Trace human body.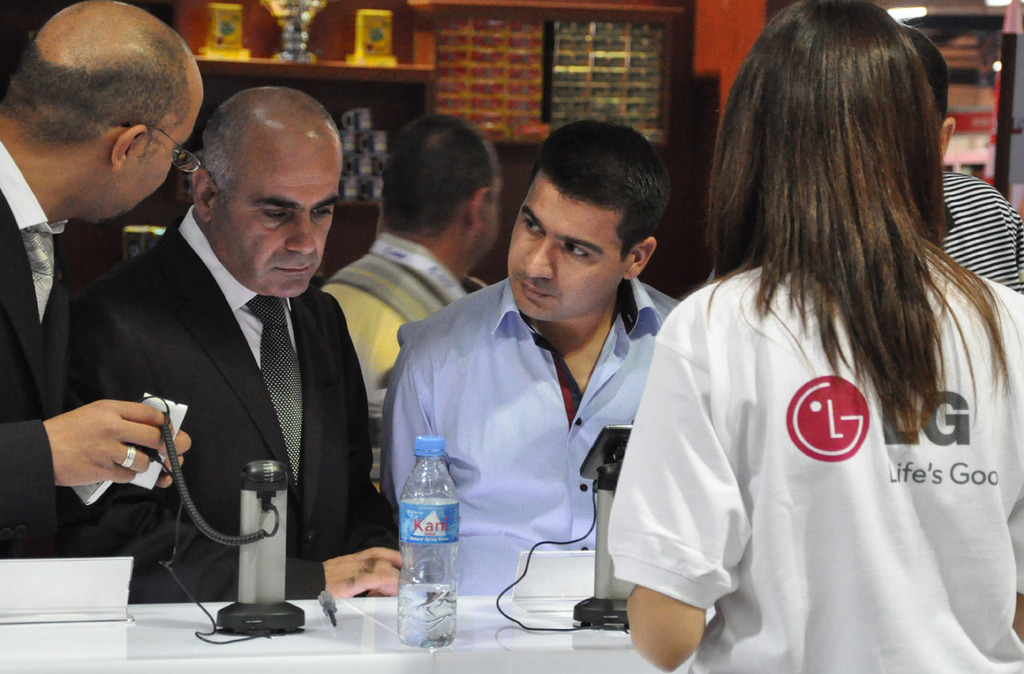
Traced to (901, 20, 1023, 300).
